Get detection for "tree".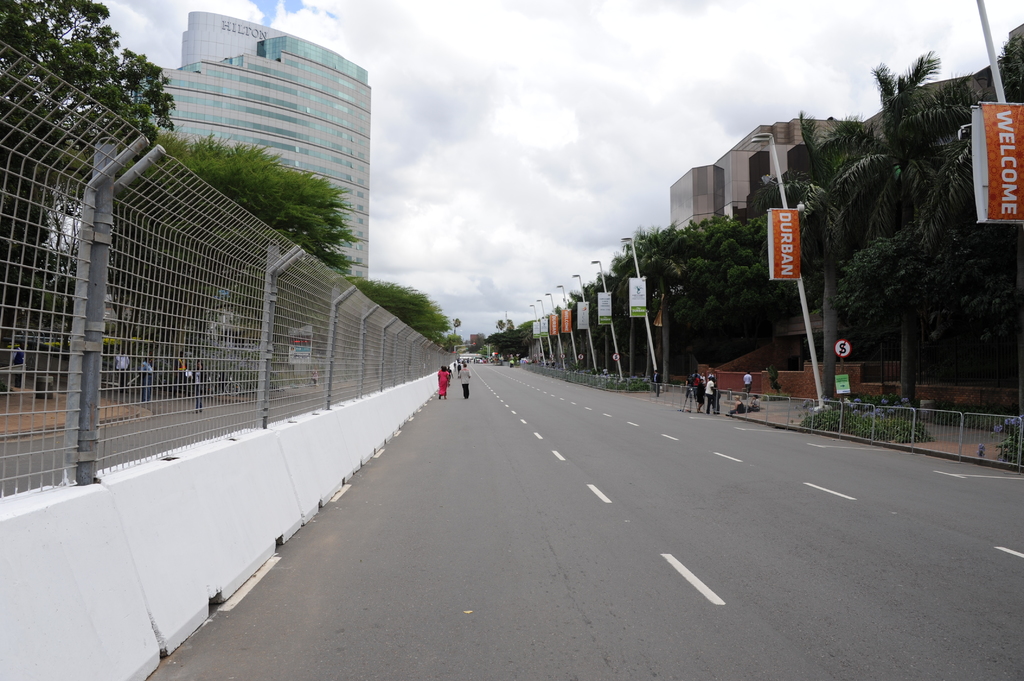
Detection: left=0, top=0, right=188, bottom=378.
